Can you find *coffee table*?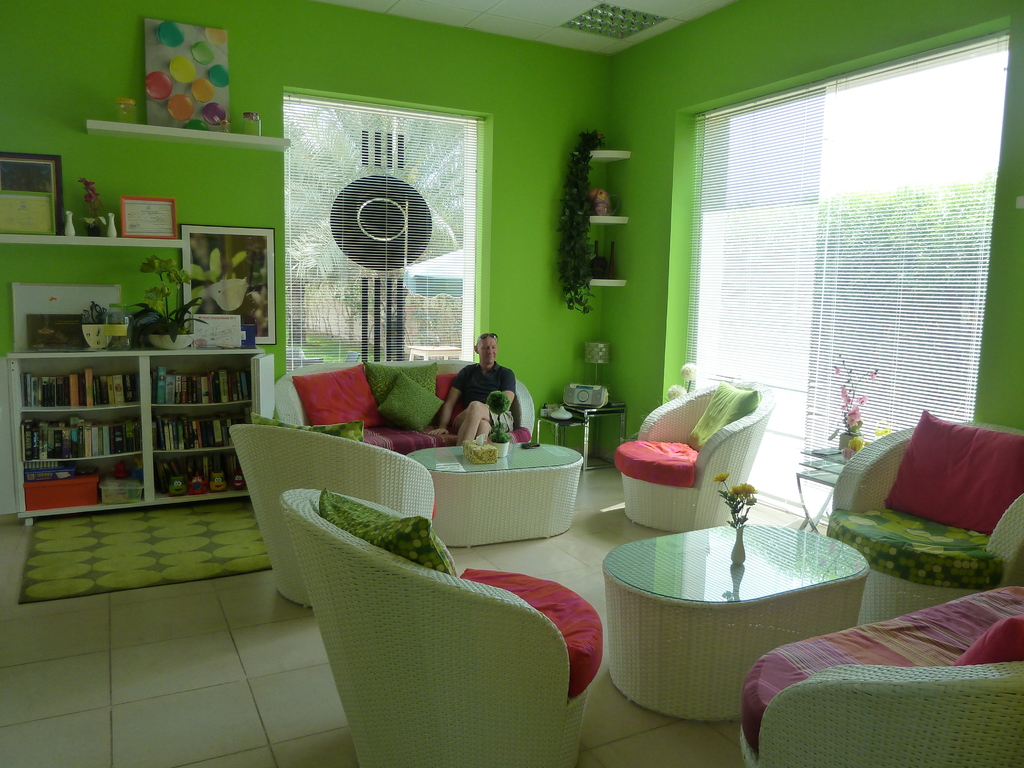
Yes, bounding box: [408, 441, 584, 552].
